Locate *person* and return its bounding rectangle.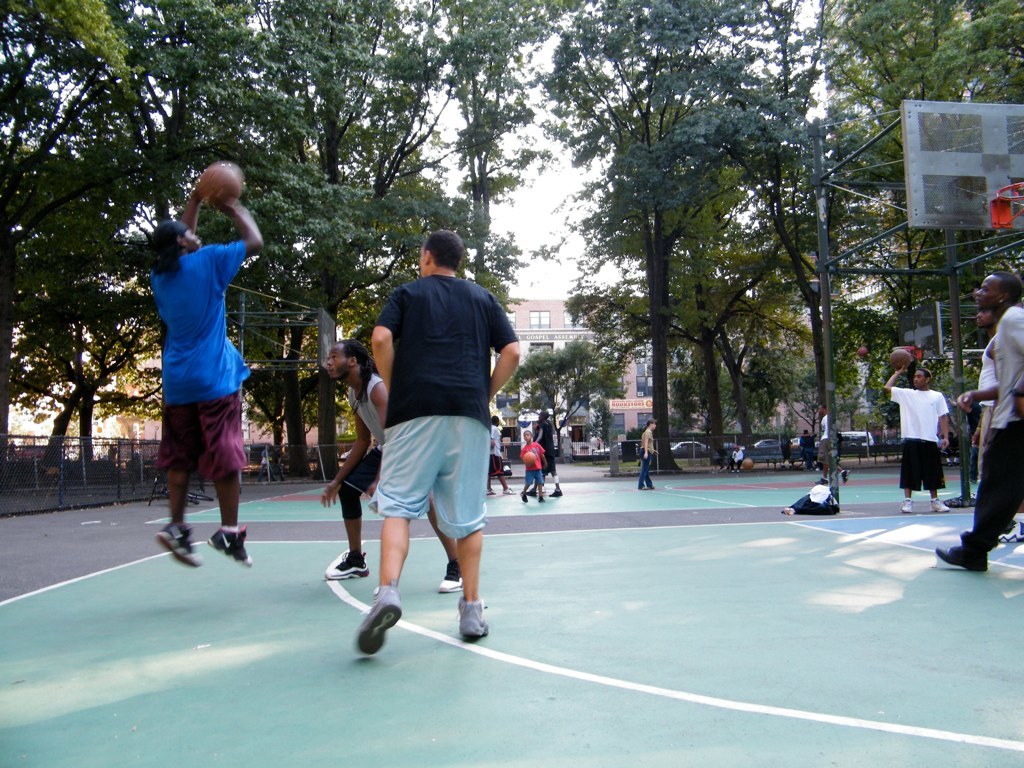
rect(353, 229, 521, 655).
